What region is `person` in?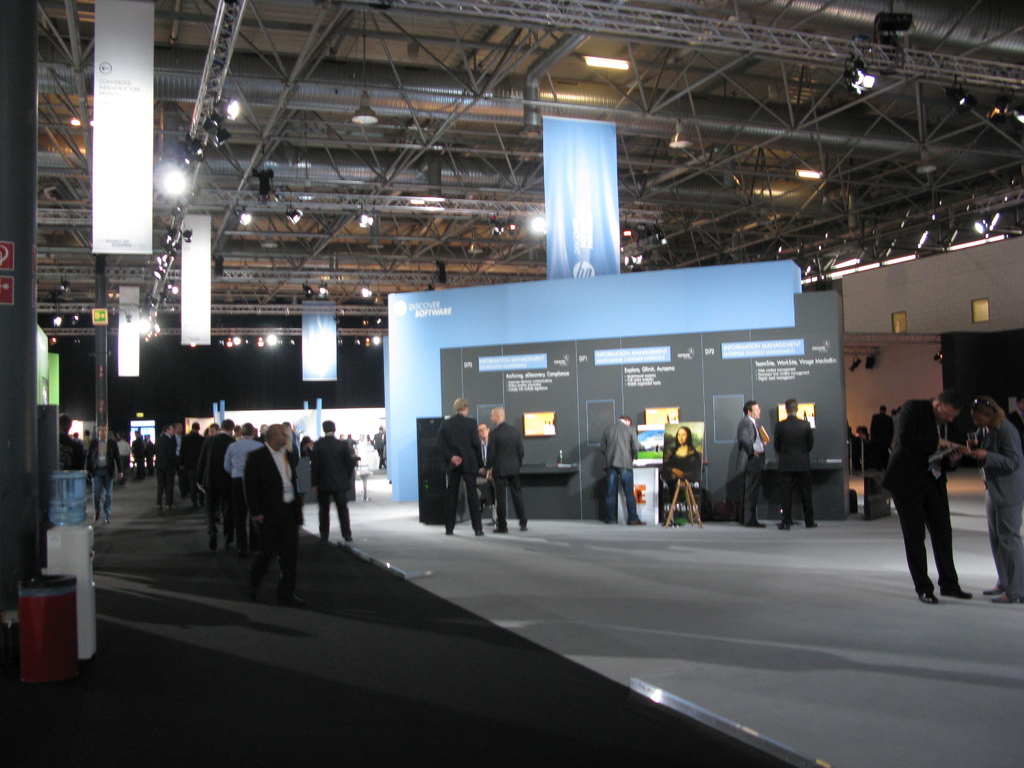
(480, 406, 533, 536).
